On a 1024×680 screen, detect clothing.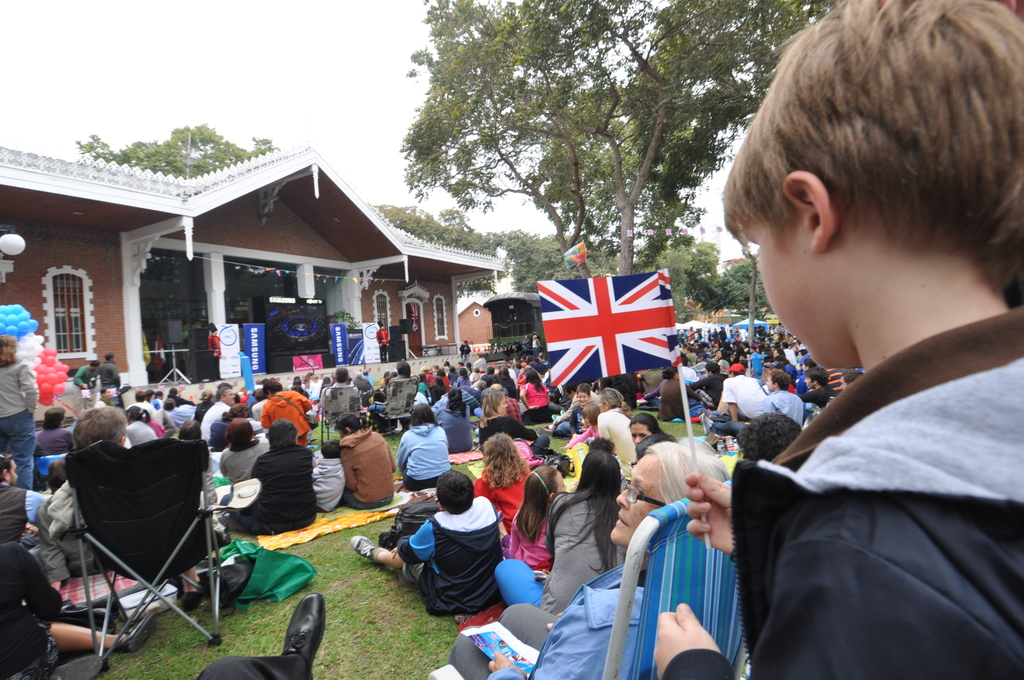
449,576,644,679.
